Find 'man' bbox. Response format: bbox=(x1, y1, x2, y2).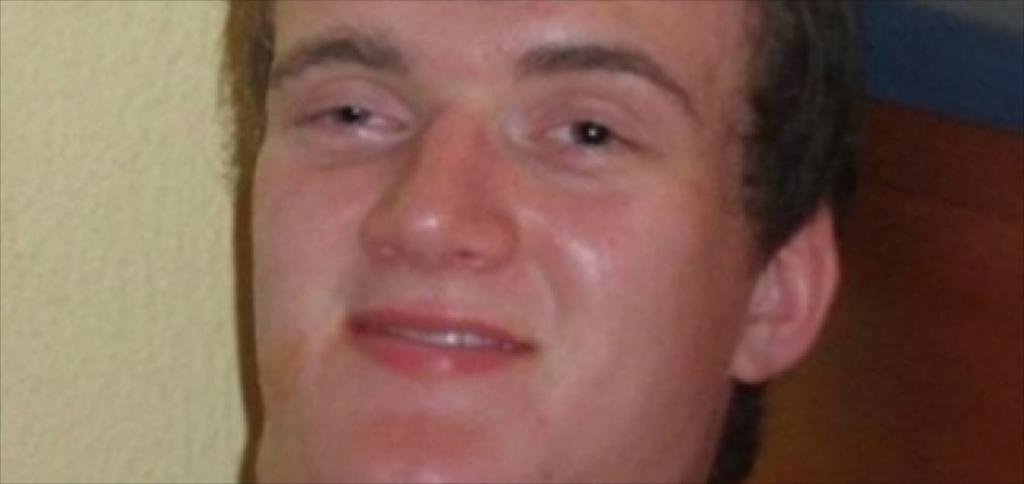
bbox=(156, 1, 905, 481).
